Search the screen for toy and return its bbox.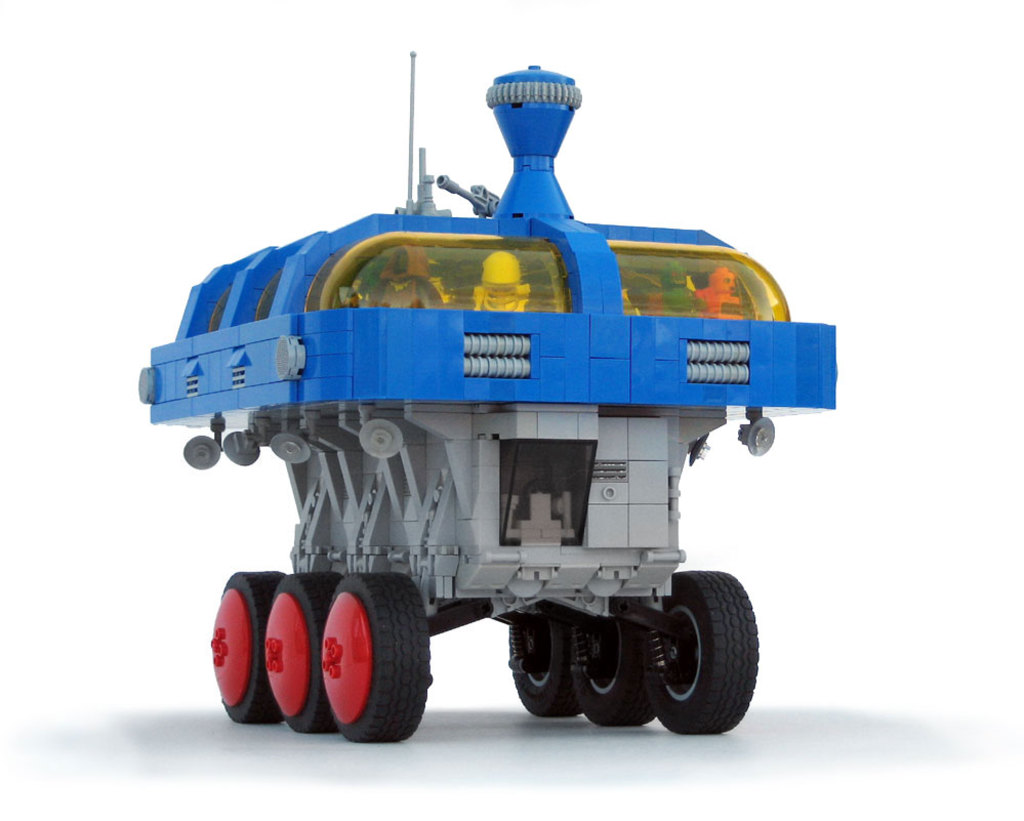
Found: 129 53 860 755.
